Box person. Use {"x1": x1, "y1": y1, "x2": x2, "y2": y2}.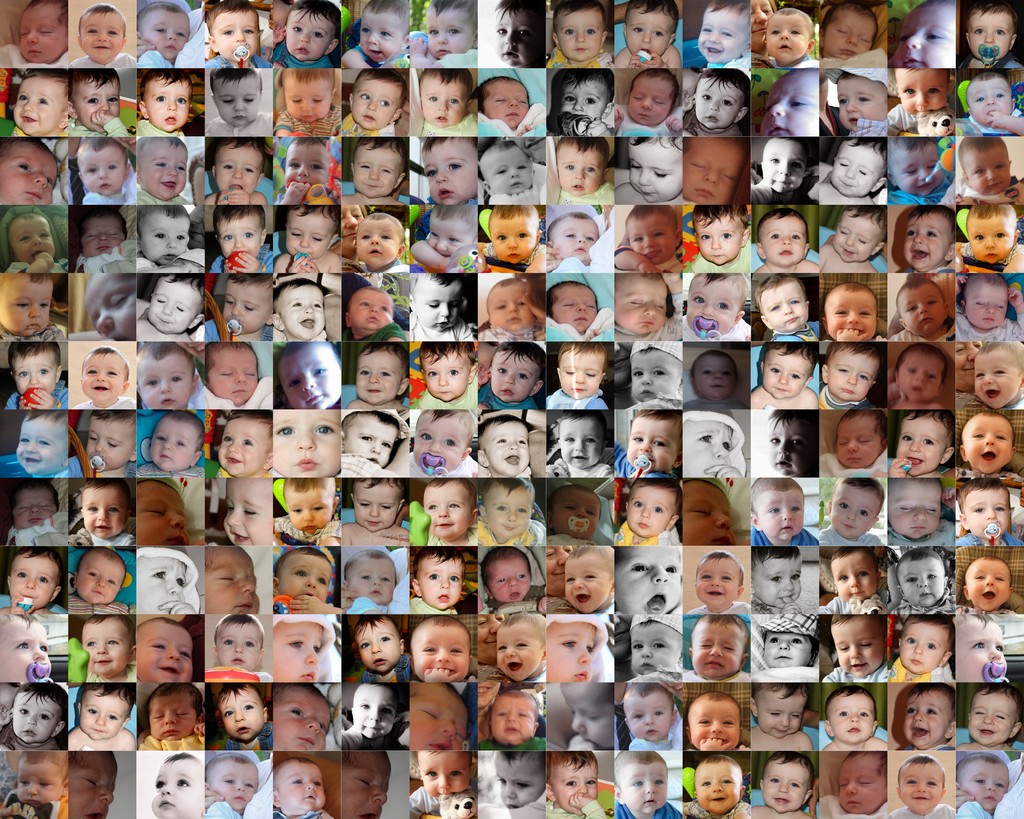
{"x1": 67, "y1": 548, "x2": 130, "y2": 612}.
